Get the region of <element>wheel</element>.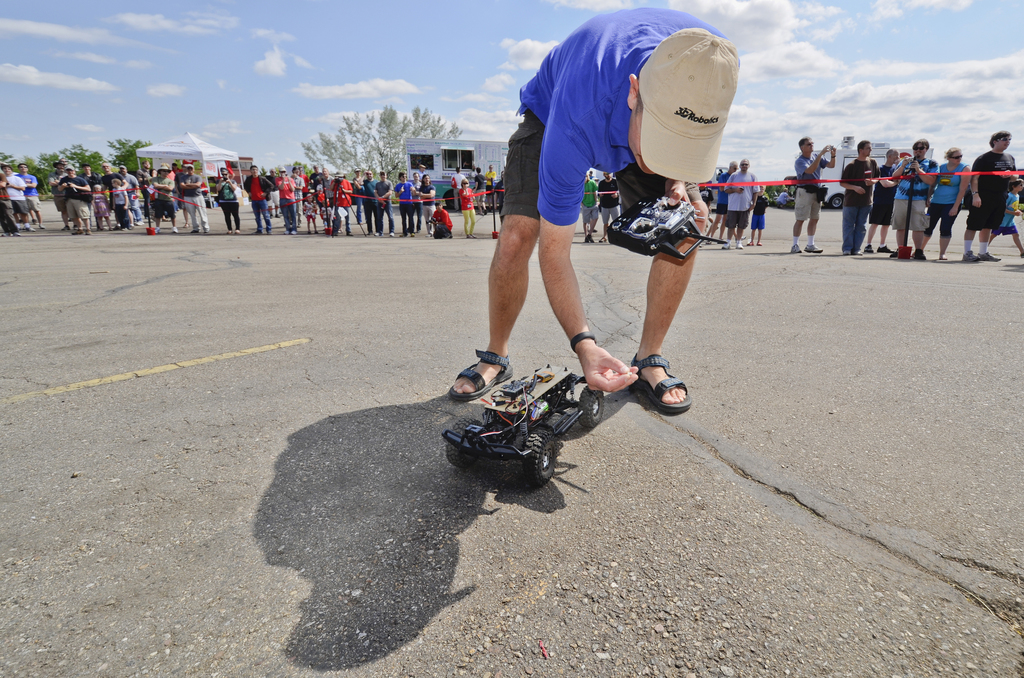
x1=582 y1=380 x2=606 y2=428.
